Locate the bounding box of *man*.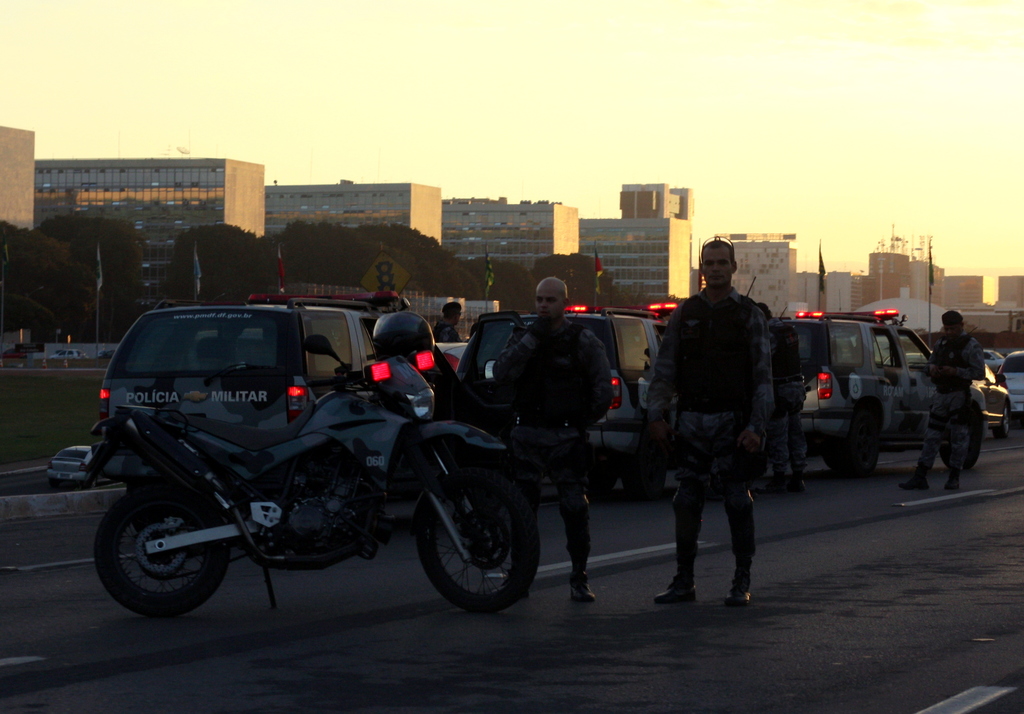
Bounding box: <box>487,278,612,602</box>.
